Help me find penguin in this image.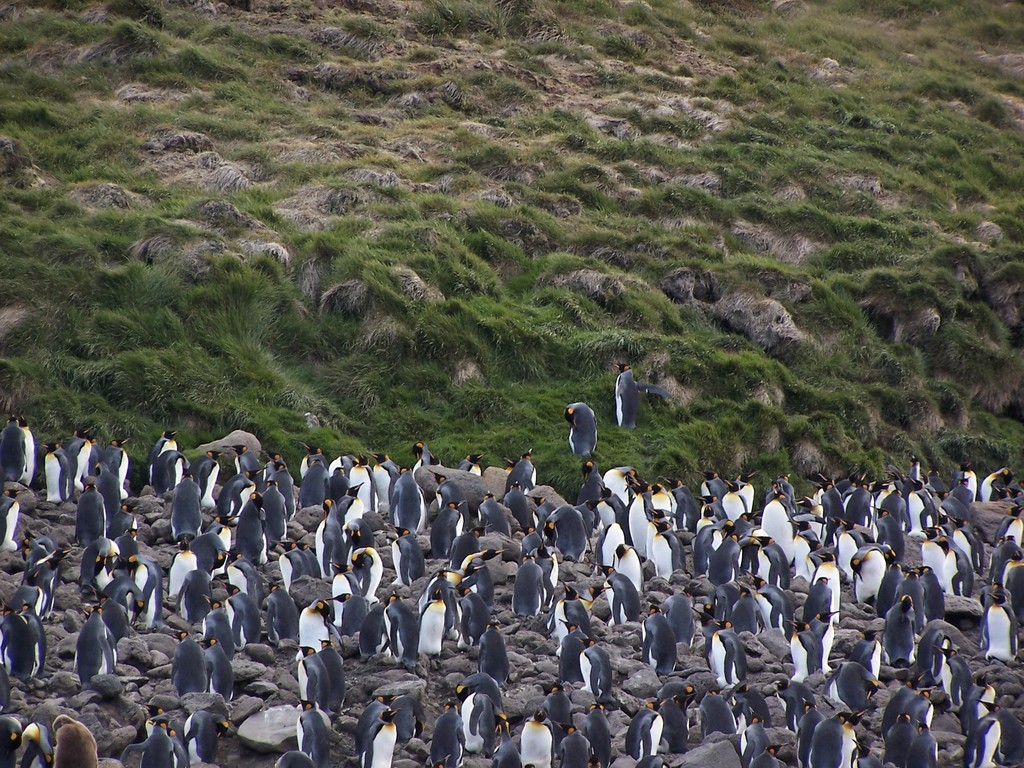
Found it: 508,554,545,616.
